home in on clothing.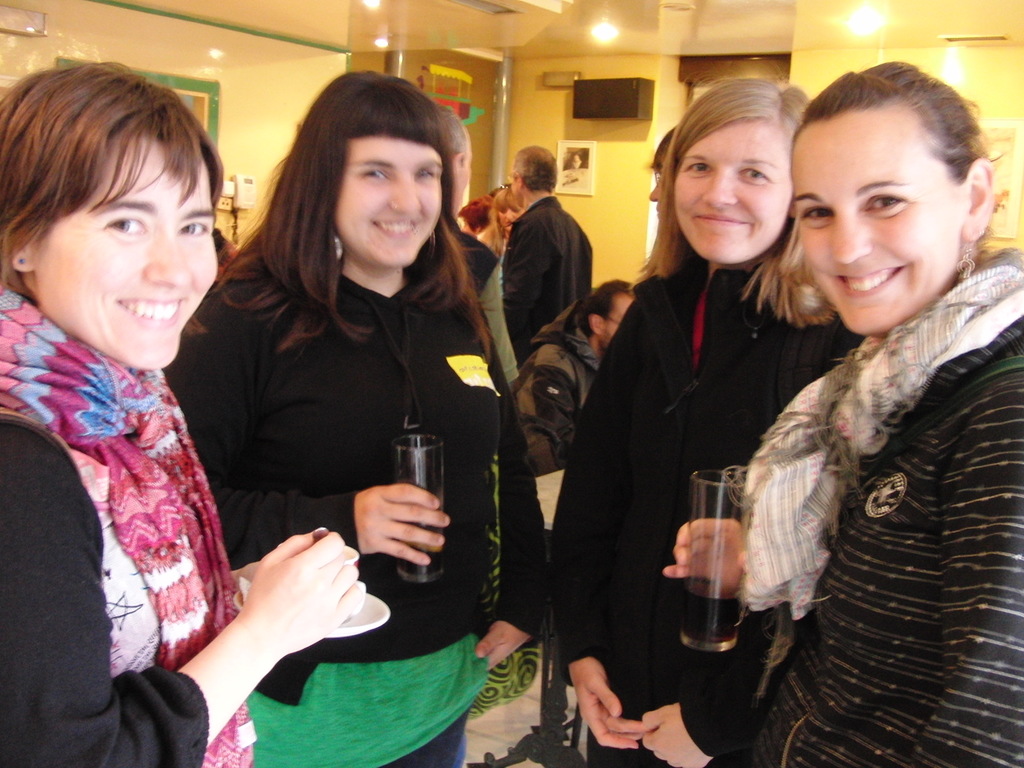
Homed in at [left=463, top=244, right=534, bottom=397].
